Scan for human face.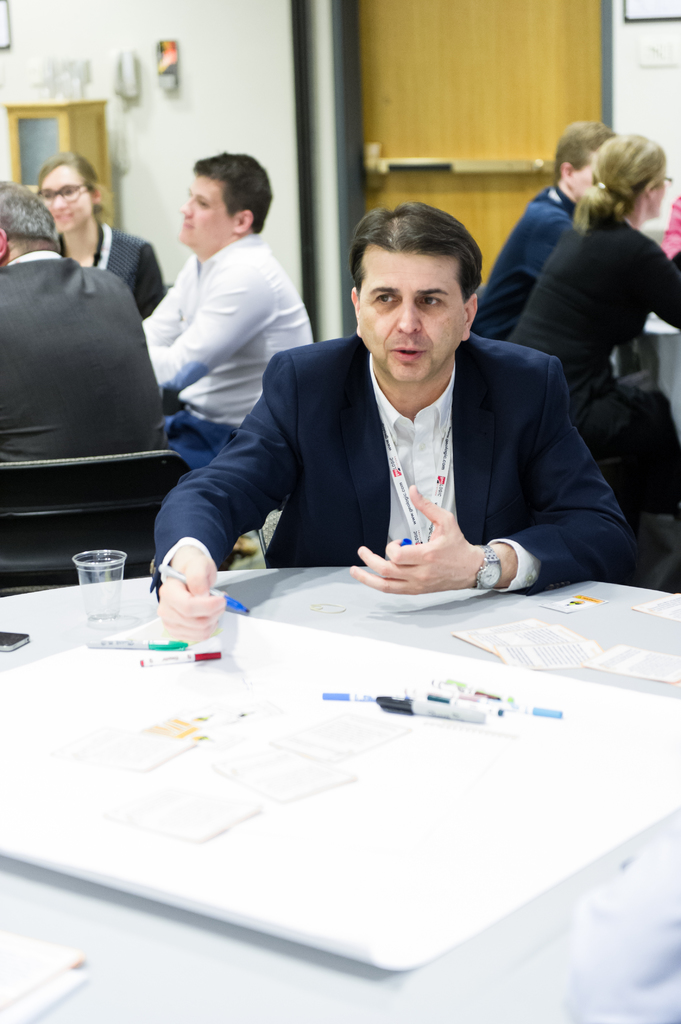
Scan result: l=180, t=161, r=227, b=245.
